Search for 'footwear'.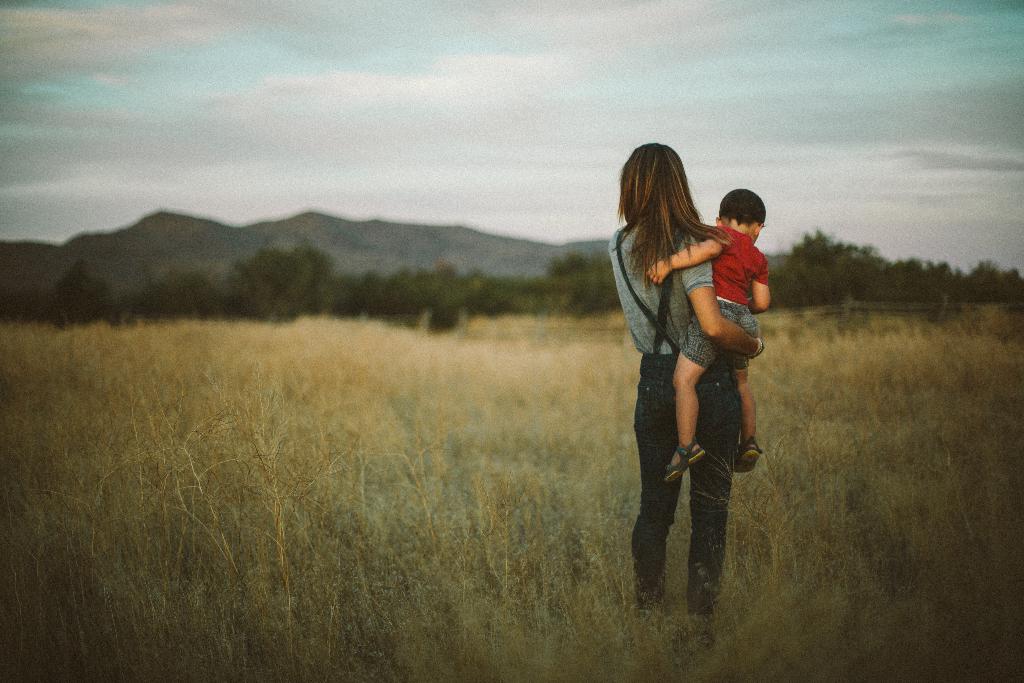
Found at [x1=659, y1=438, x2=709, y2=483].
